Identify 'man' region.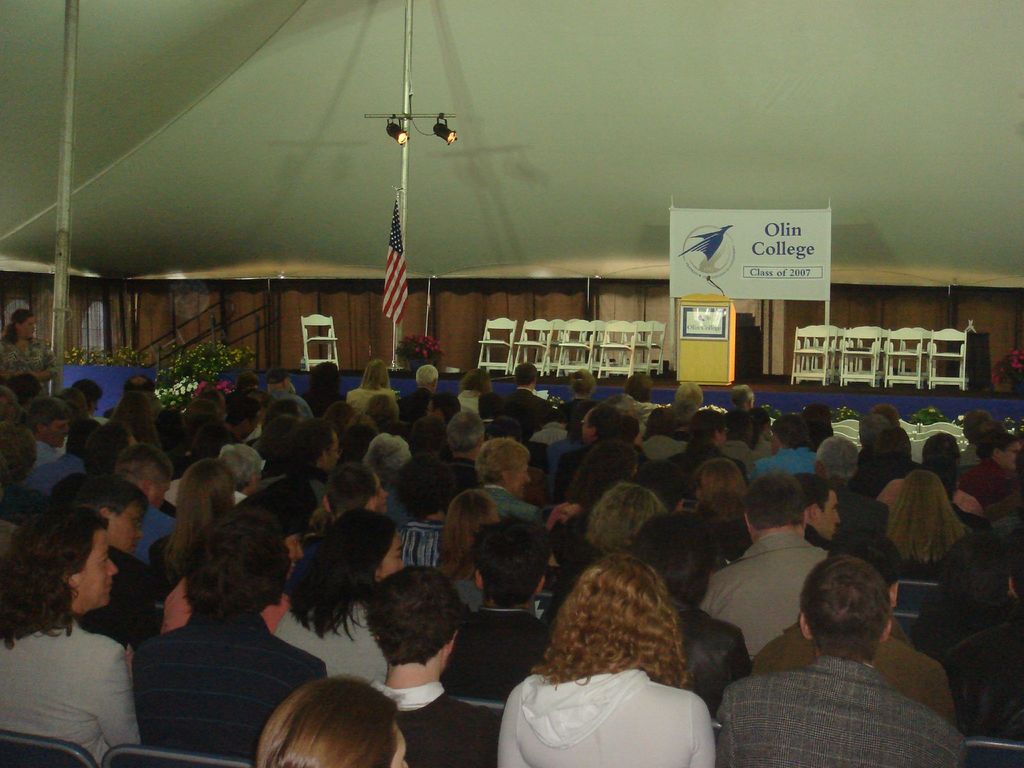
Region: BBox(26, 397, 70, 469).
